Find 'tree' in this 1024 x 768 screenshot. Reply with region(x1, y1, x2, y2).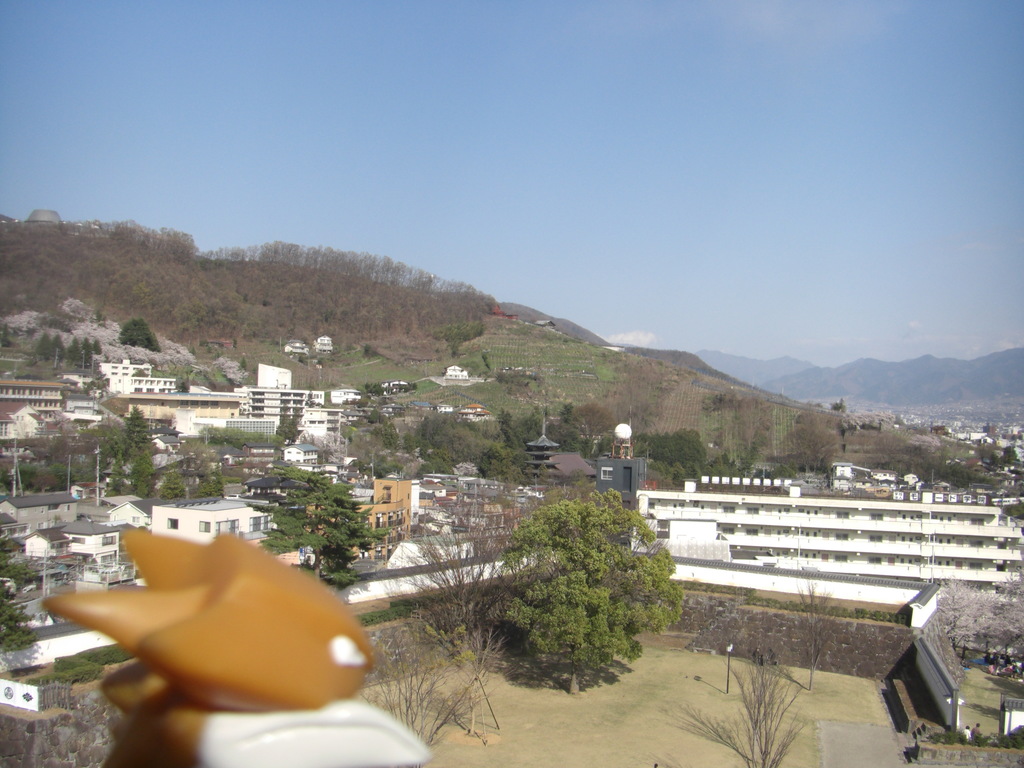
region(486, 432, 525, 477).
